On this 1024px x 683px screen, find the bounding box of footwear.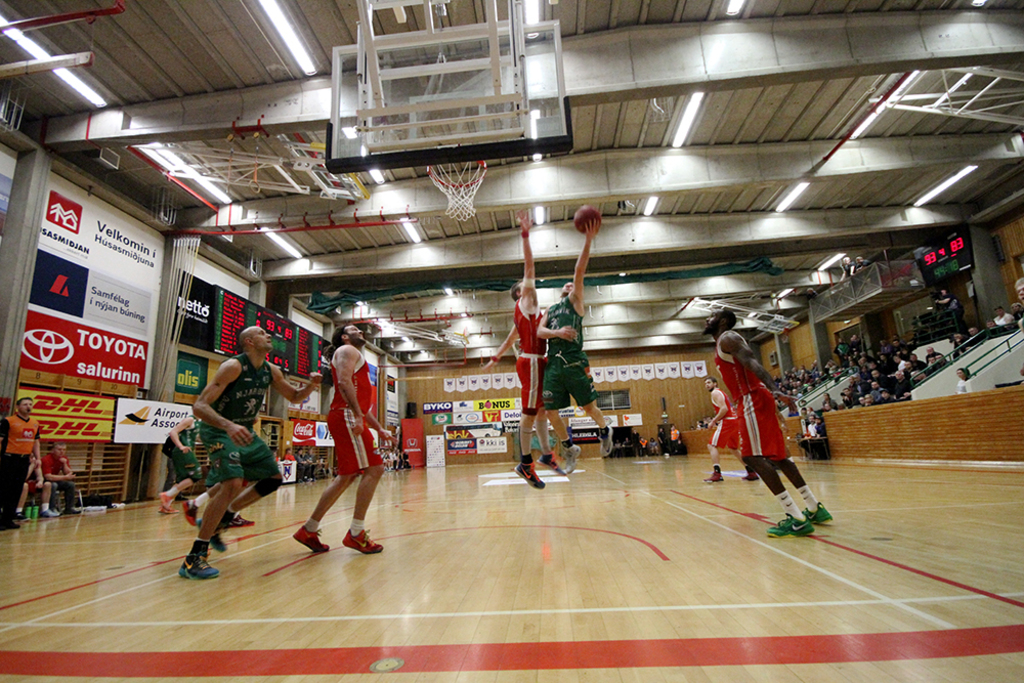
Bounding box: 219 511 256 530.
